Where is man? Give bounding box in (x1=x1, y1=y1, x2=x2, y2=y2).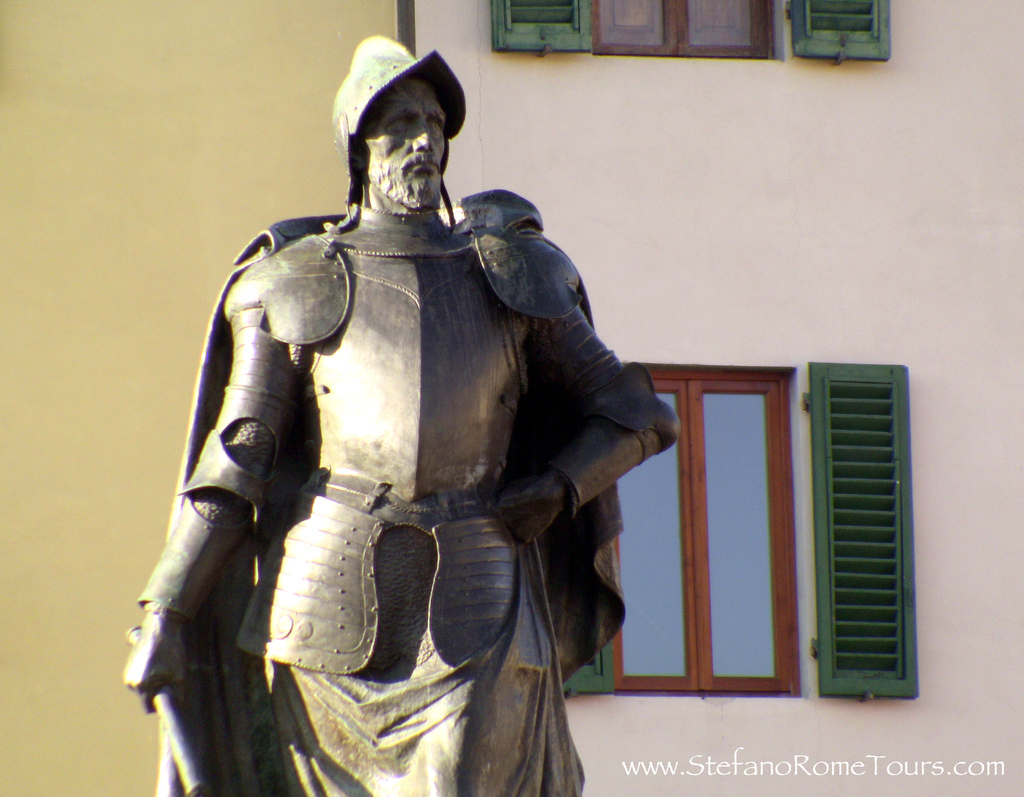
(x1=121, y1=29, x2=685, y2=796).
